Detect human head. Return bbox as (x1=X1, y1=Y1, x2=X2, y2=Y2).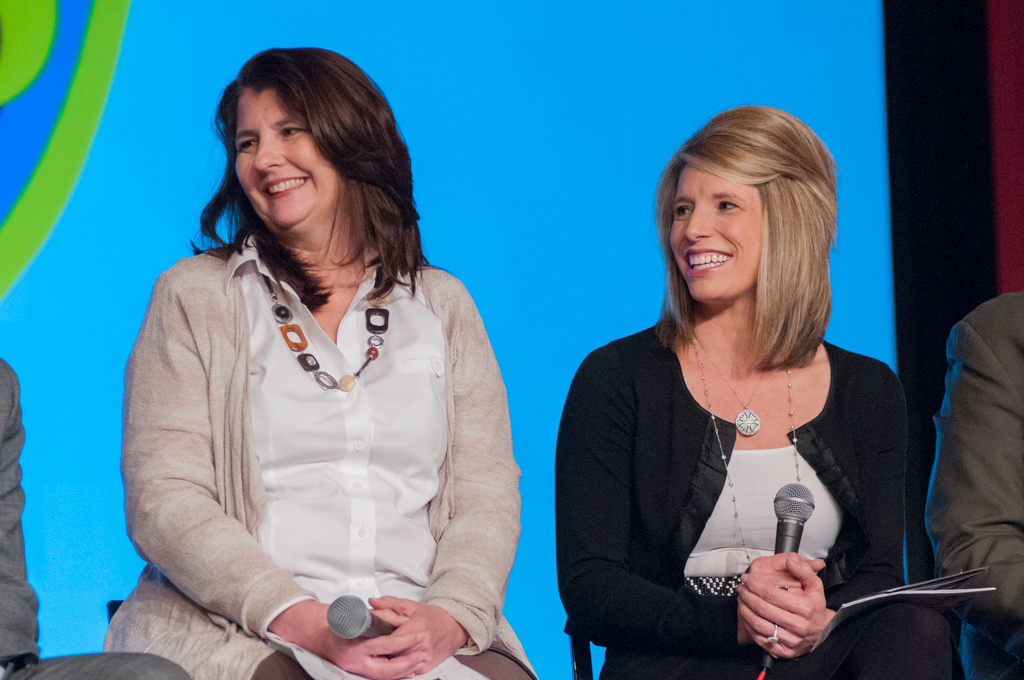
(x1=652, y1=100, x2=840, y2=305).
